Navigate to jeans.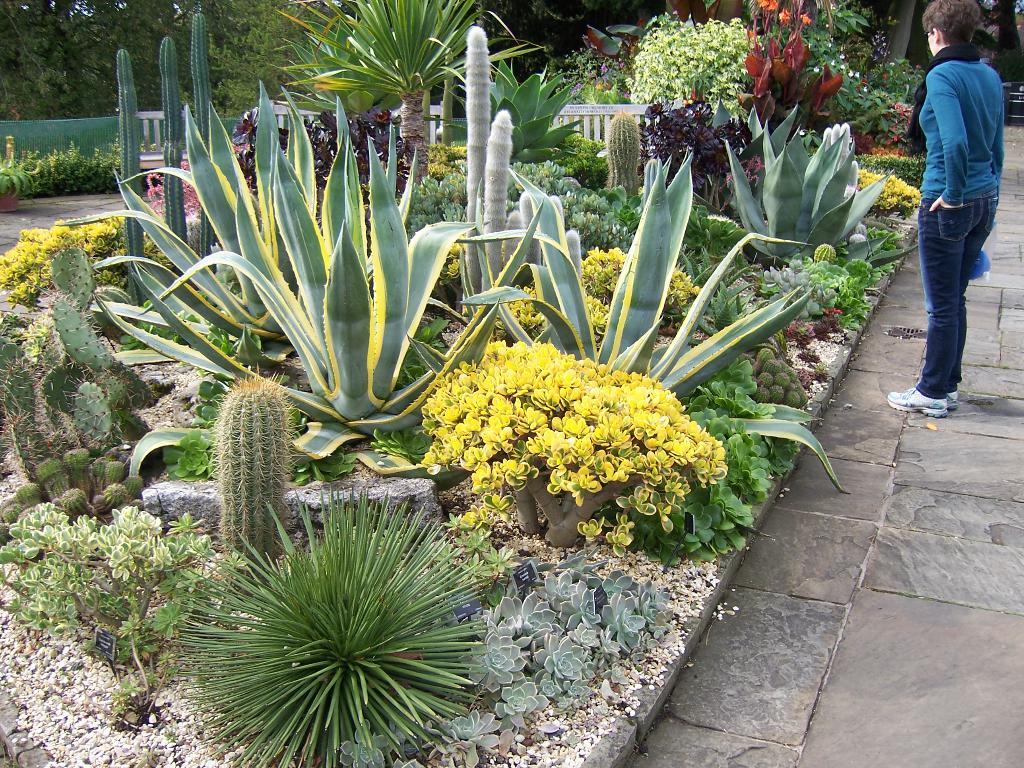
Navigation target: <region>914, 185, 1000, 420</region>.
